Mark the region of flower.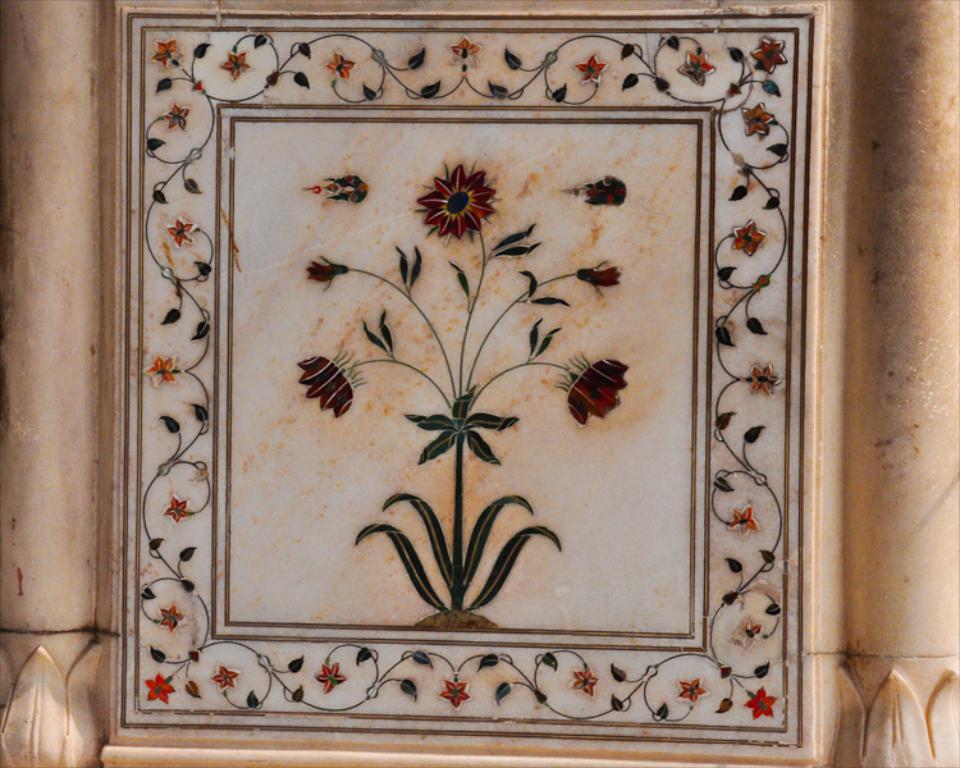
Region: locate(297, 351, 357, 420).
